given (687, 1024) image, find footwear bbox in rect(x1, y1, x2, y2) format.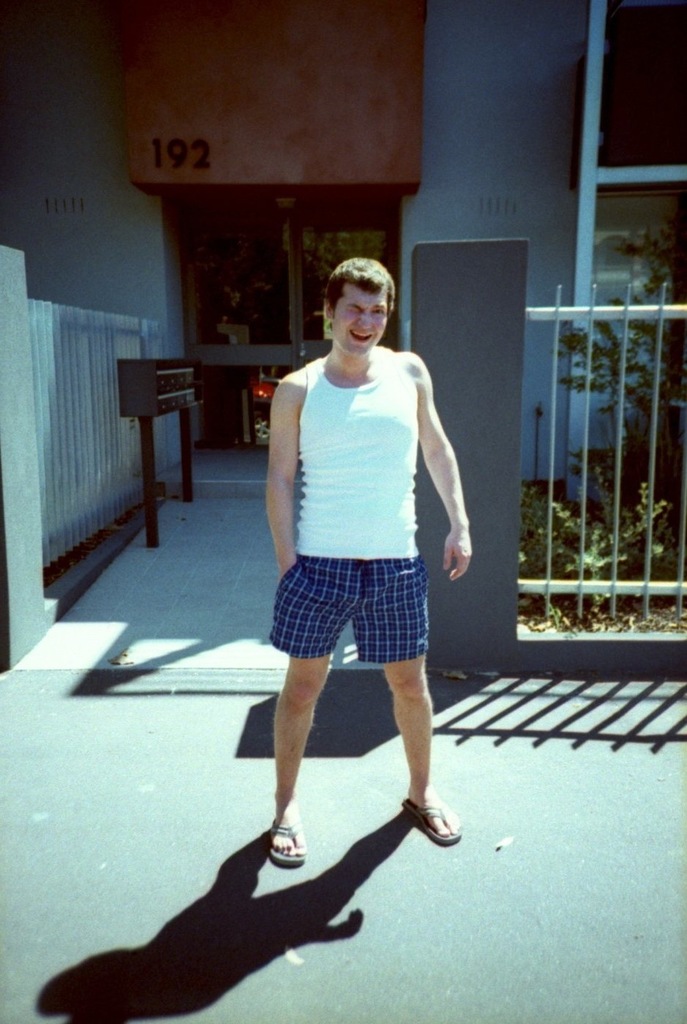
rect(394, 791, 468, 857).
